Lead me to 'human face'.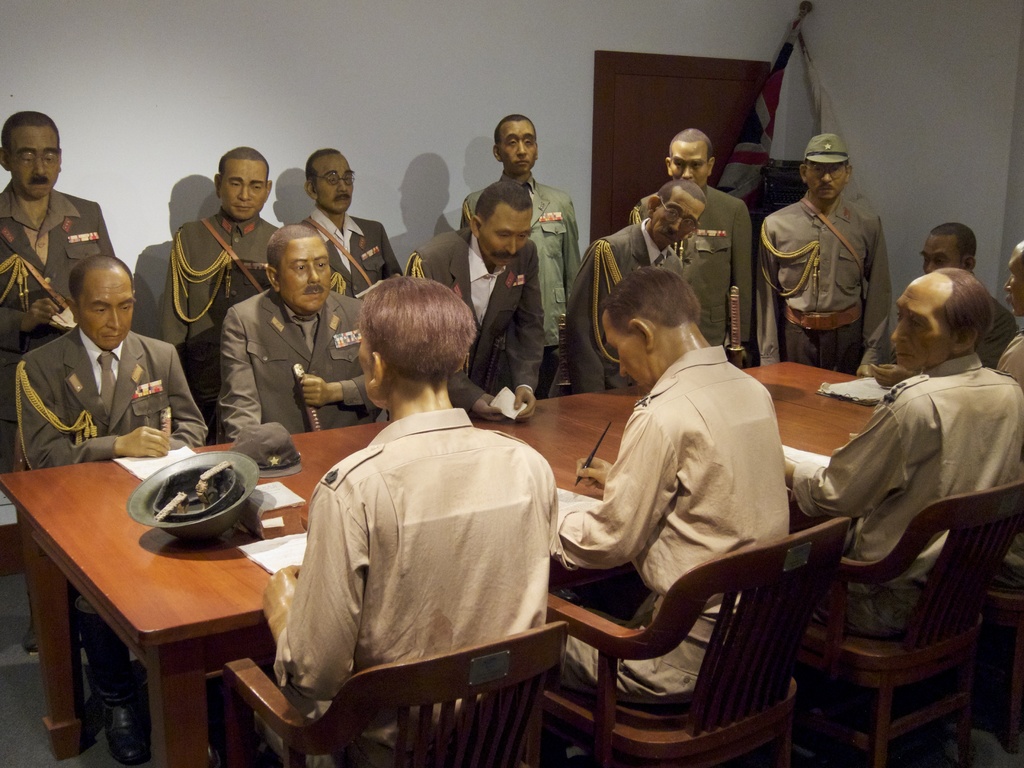
Lead to BBox(275, 238, 332, 310).
